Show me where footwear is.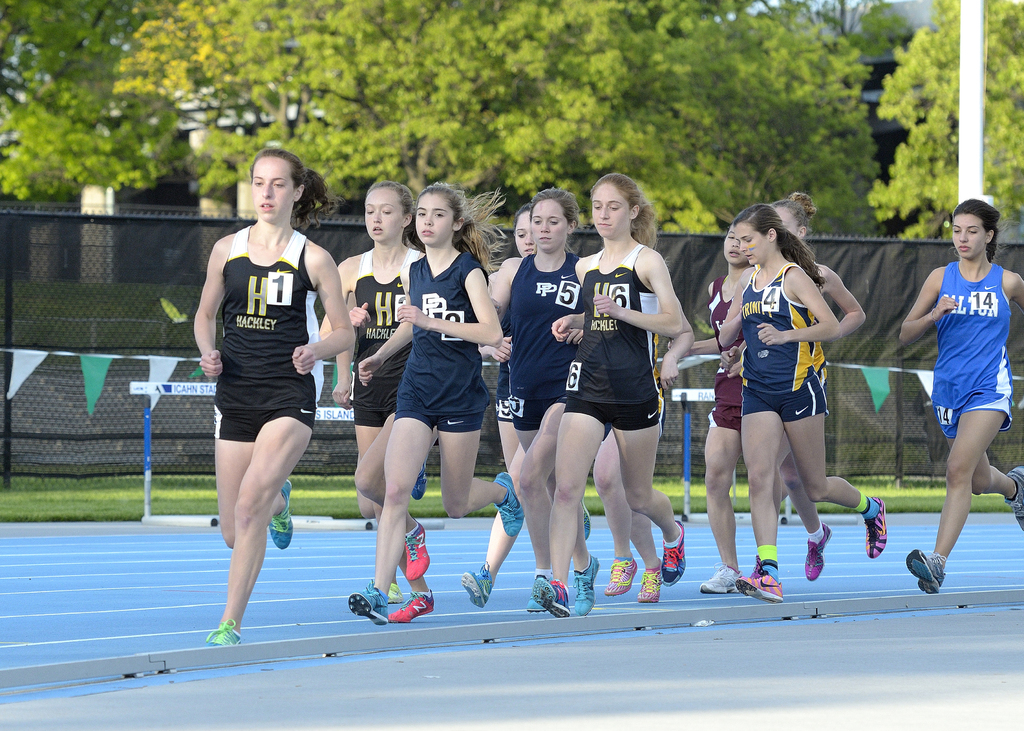
footwear is at box=[659, 518, 689, 587].
